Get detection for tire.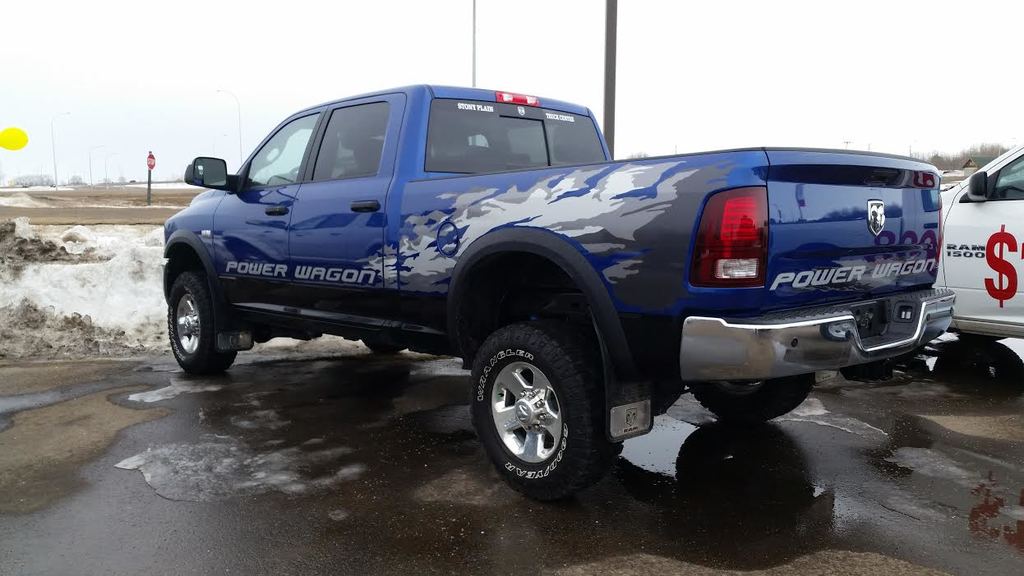
Detection: BBox(687, 376, 813, 422).
